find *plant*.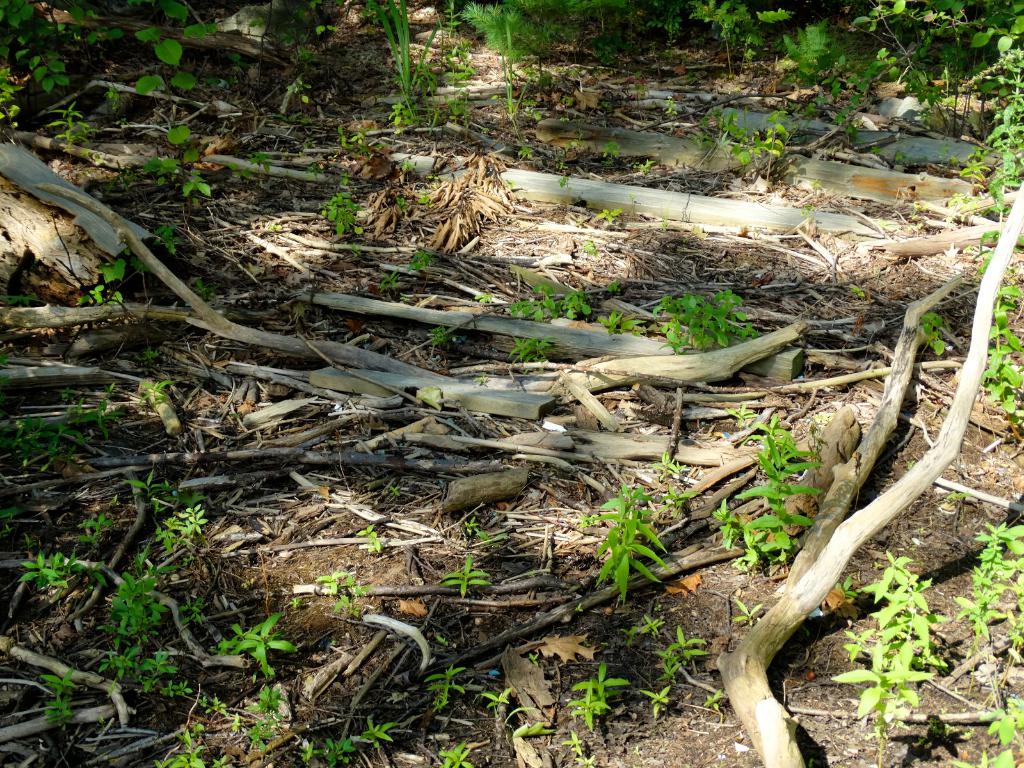
bbox=[40, 668, 86, 729].
